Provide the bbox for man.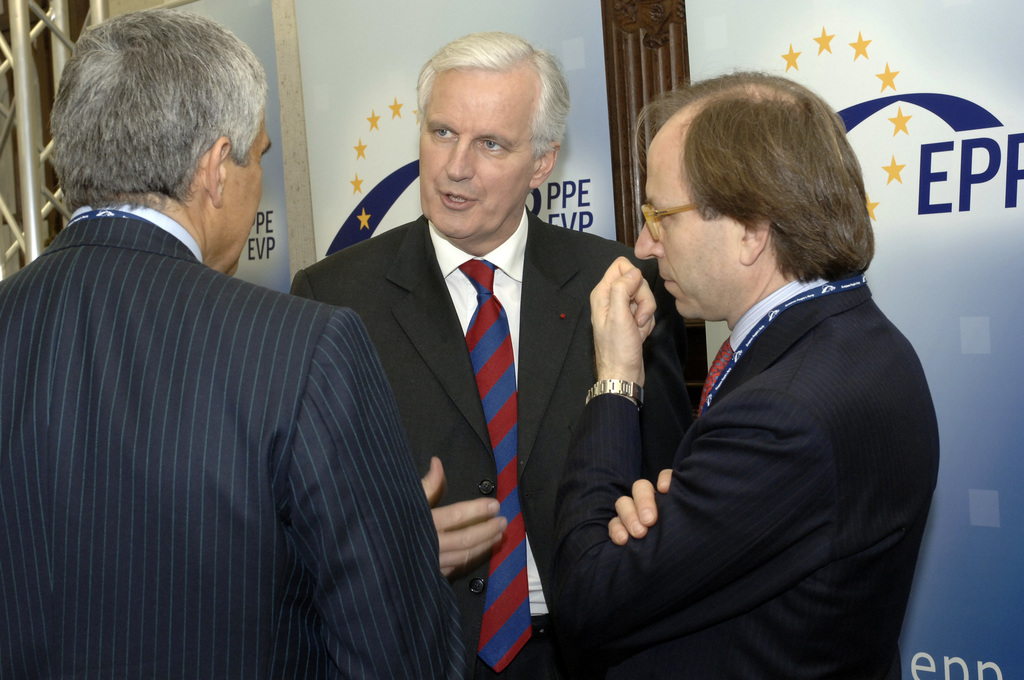
{"left": 286, "top": 28, "right": 687, "bottom": 679}.
